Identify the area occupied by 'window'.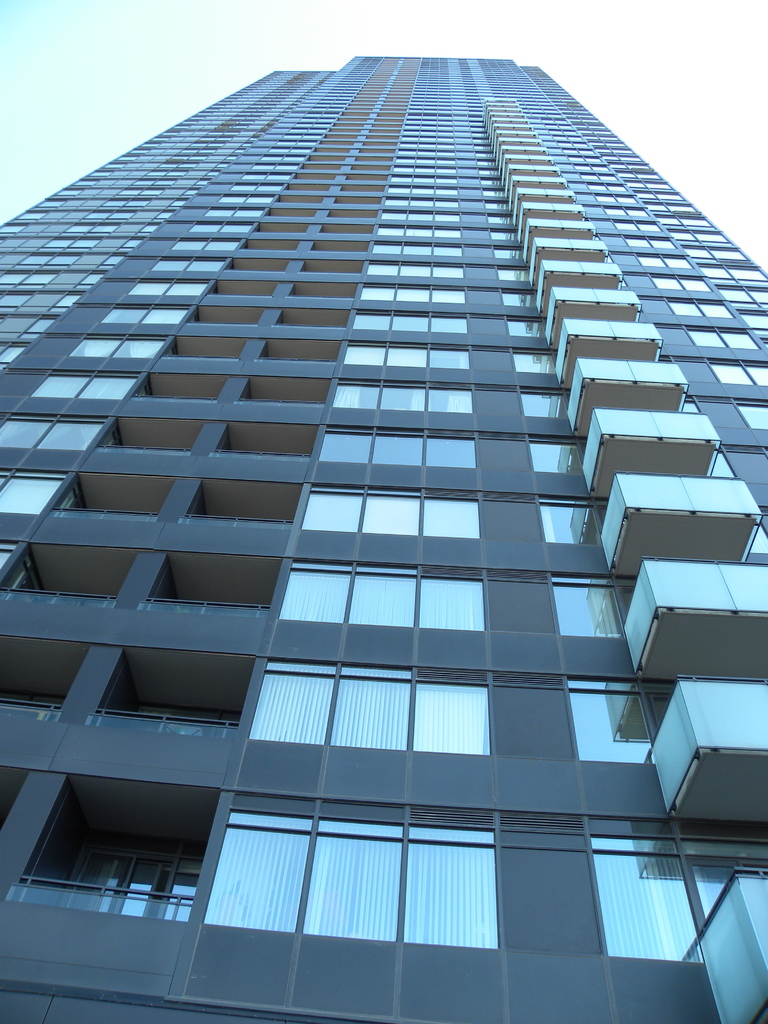
Area: detection(638, 183, 687, 204).
